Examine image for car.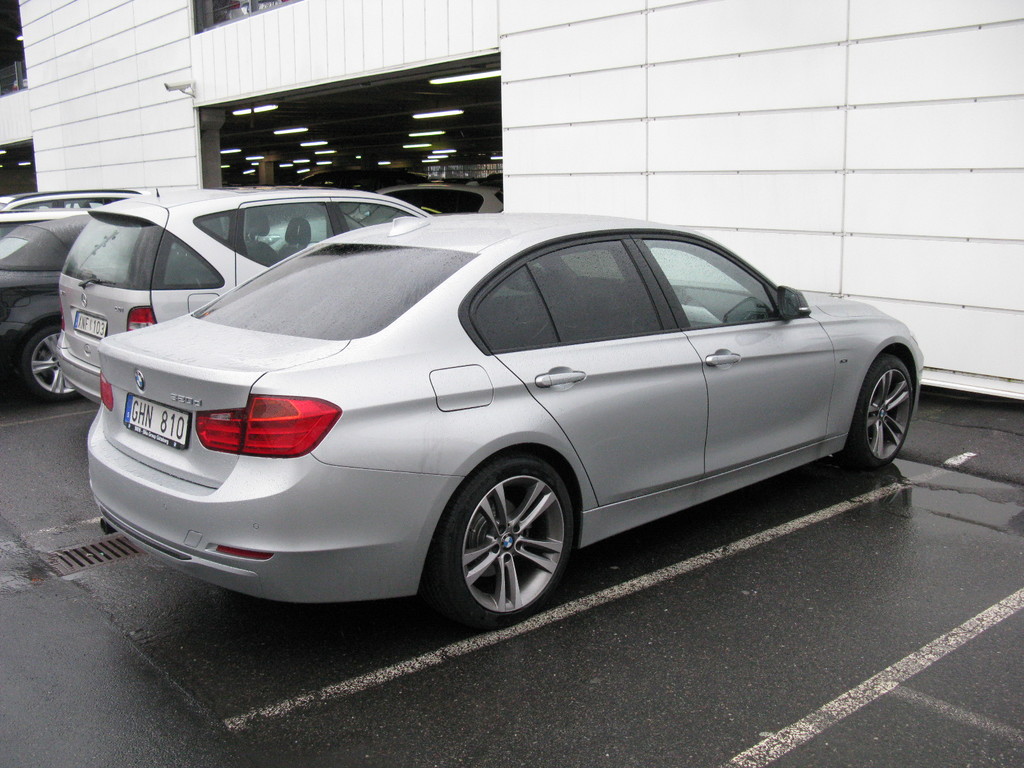
Examination result: (x1=0, y1=218, x2=91, y2=401).
